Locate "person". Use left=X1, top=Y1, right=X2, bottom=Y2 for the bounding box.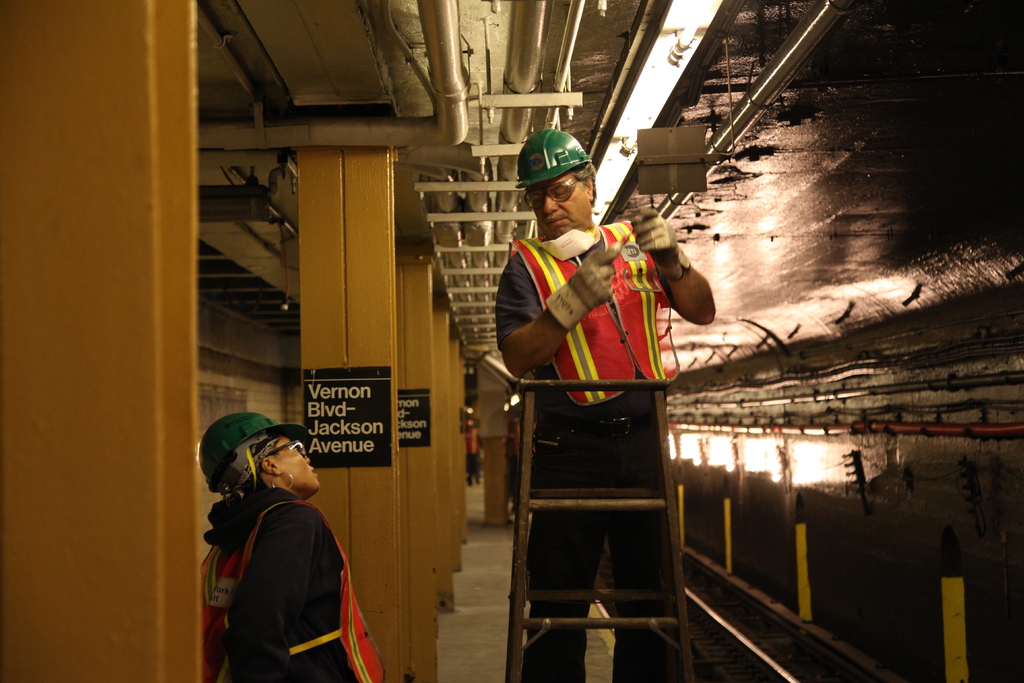
left=494, top=130, right=716, bottom=682.
